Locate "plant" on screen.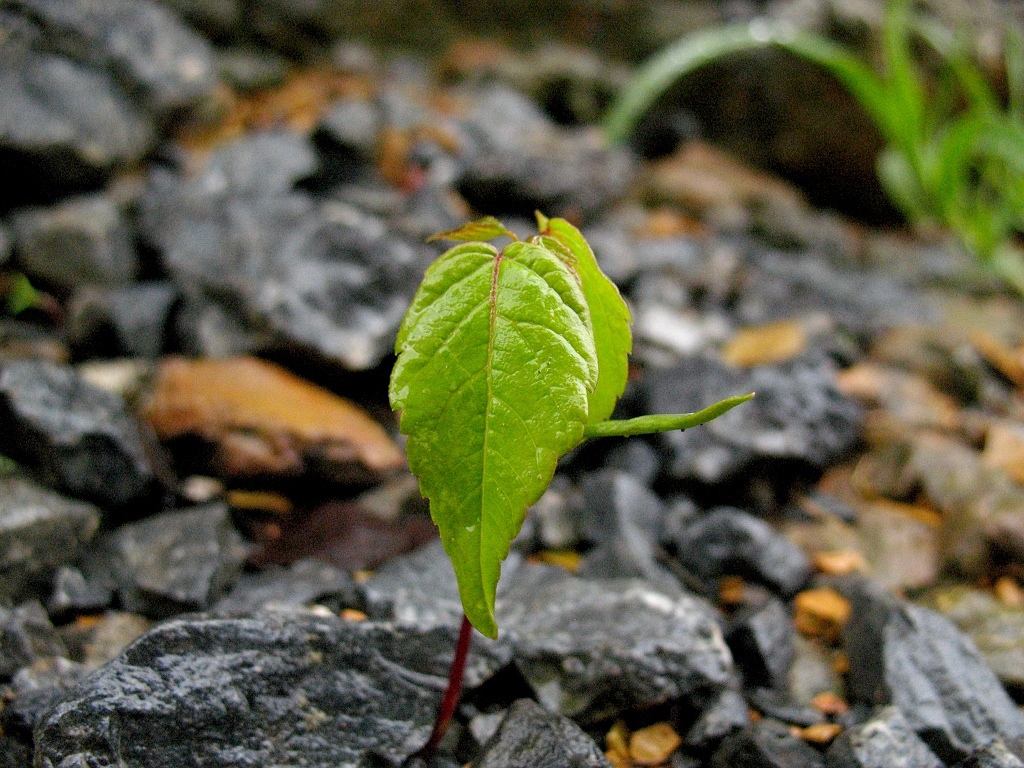
On screen at <bbox>0, 272, 35, 313</bbox>.
